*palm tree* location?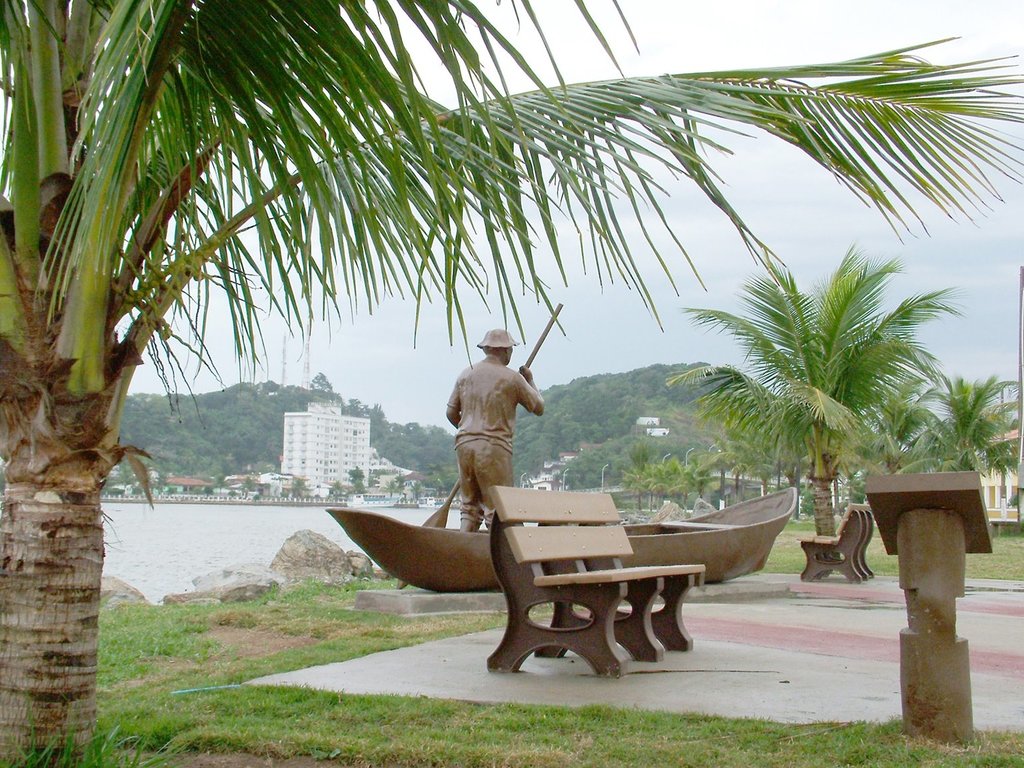
locate(408, 474, 423, 505)
